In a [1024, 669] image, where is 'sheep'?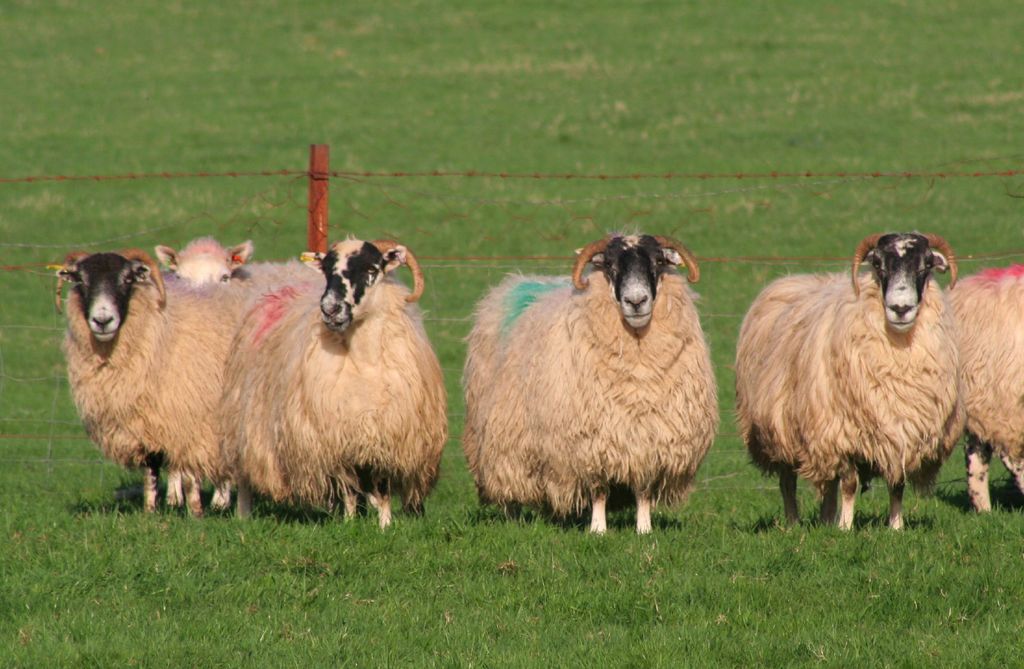
BBox(744, 236, 993, 549).
